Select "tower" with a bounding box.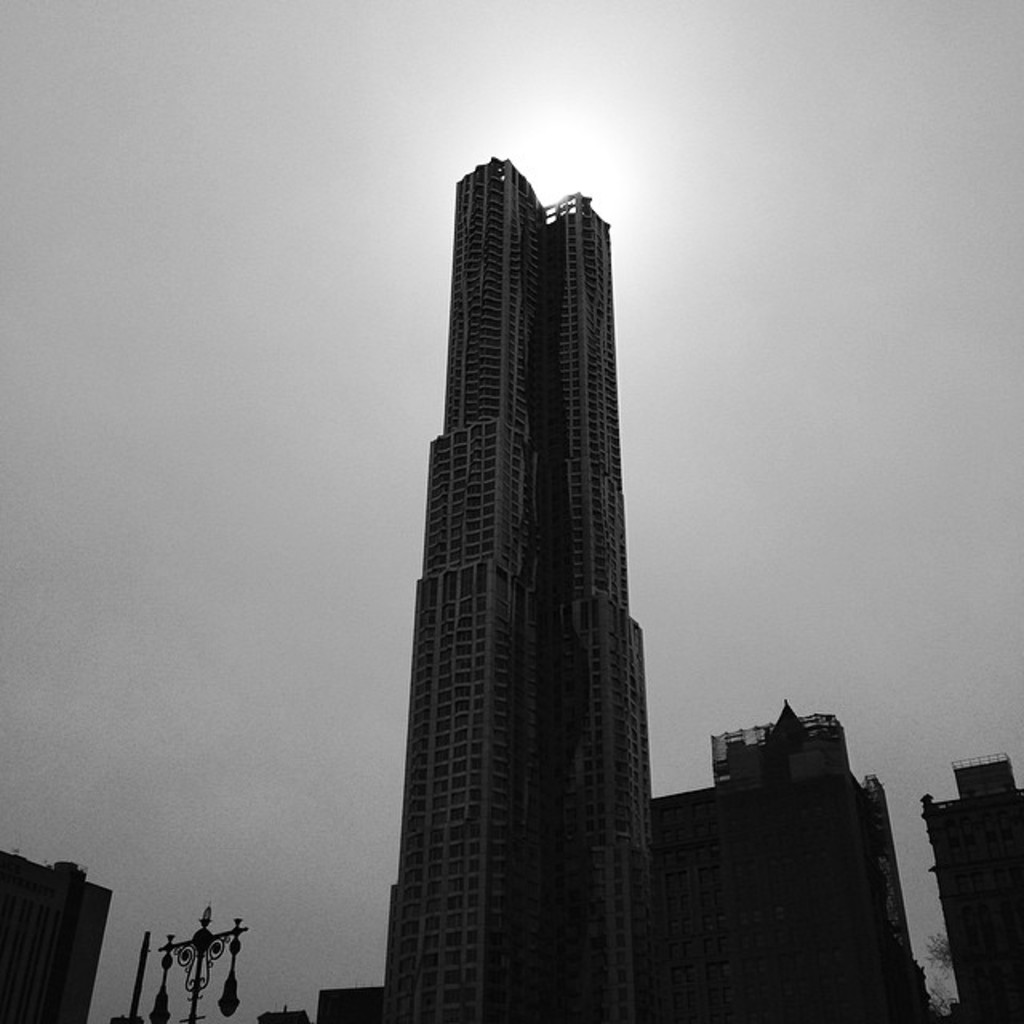
278, 152, 677, 1021.
